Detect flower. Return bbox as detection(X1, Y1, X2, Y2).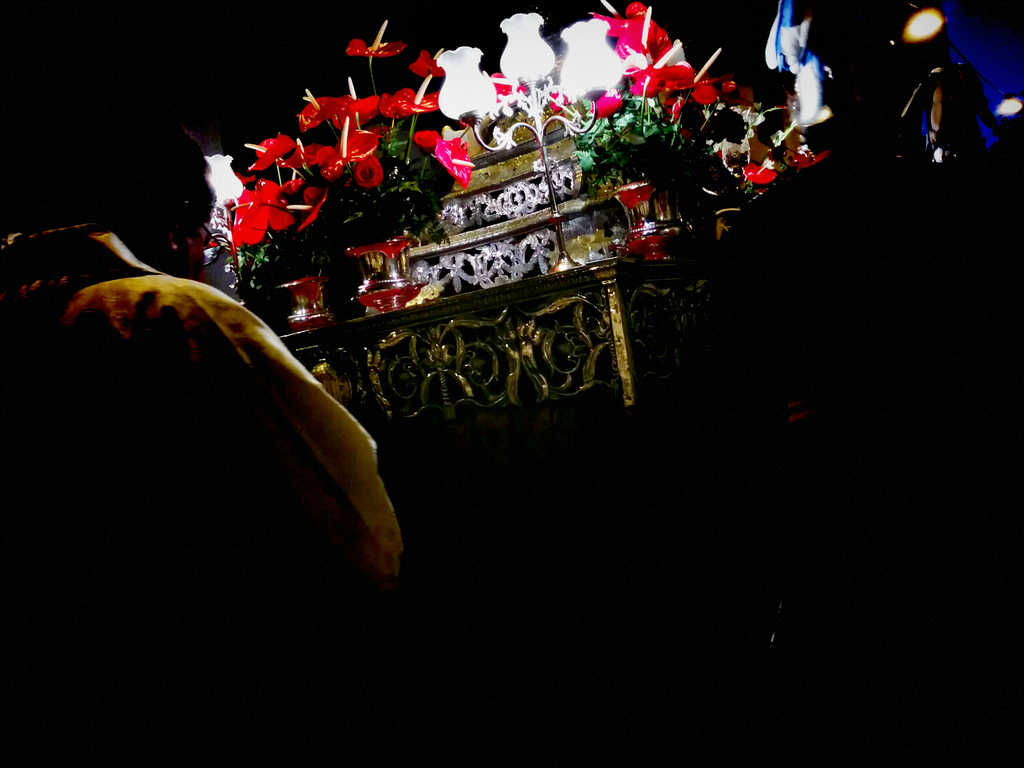
detection(216, 142, 307, 242).
